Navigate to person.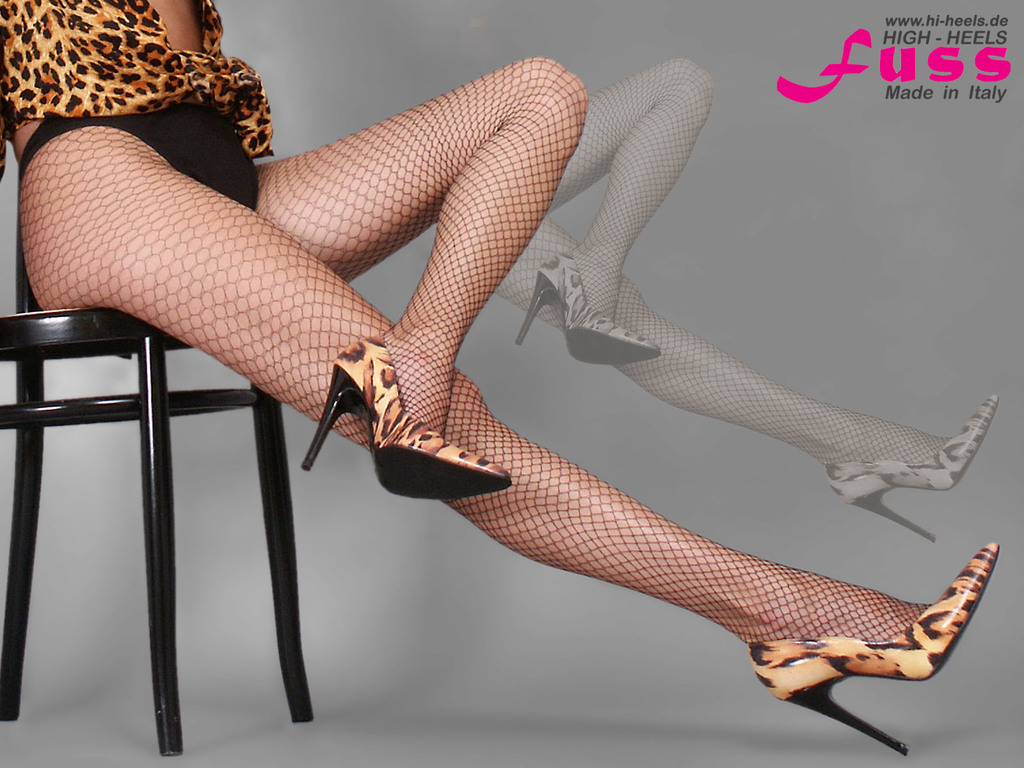
Navigation target: detection(0, 0, 999, 760).
